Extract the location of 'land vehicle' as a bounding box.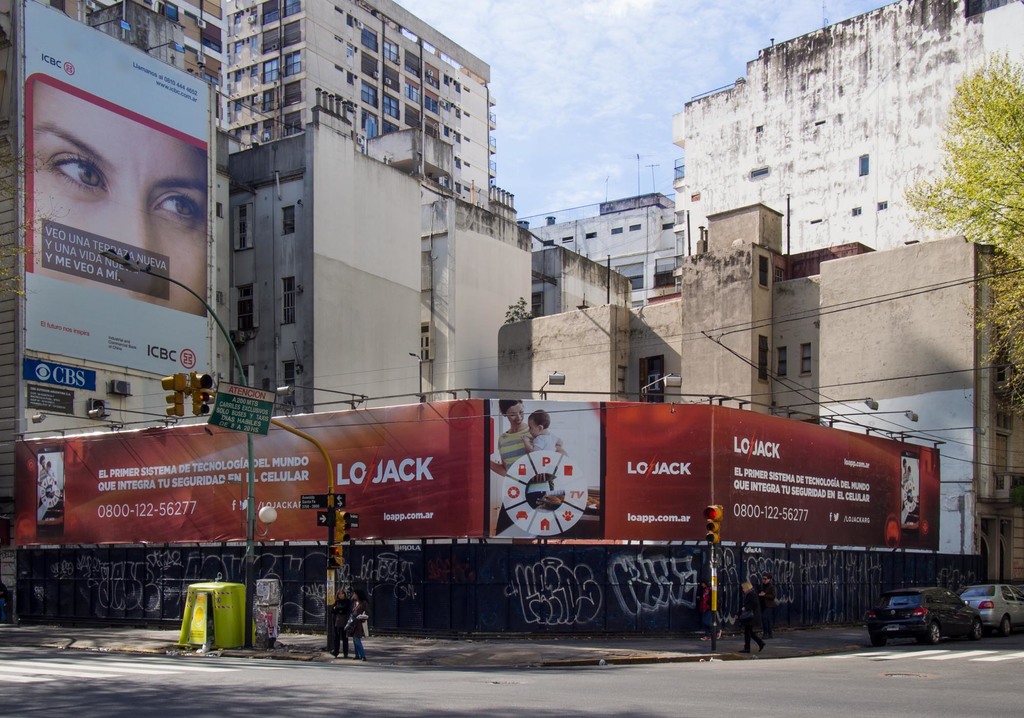
l=879, t=582, r=998, b=655.
